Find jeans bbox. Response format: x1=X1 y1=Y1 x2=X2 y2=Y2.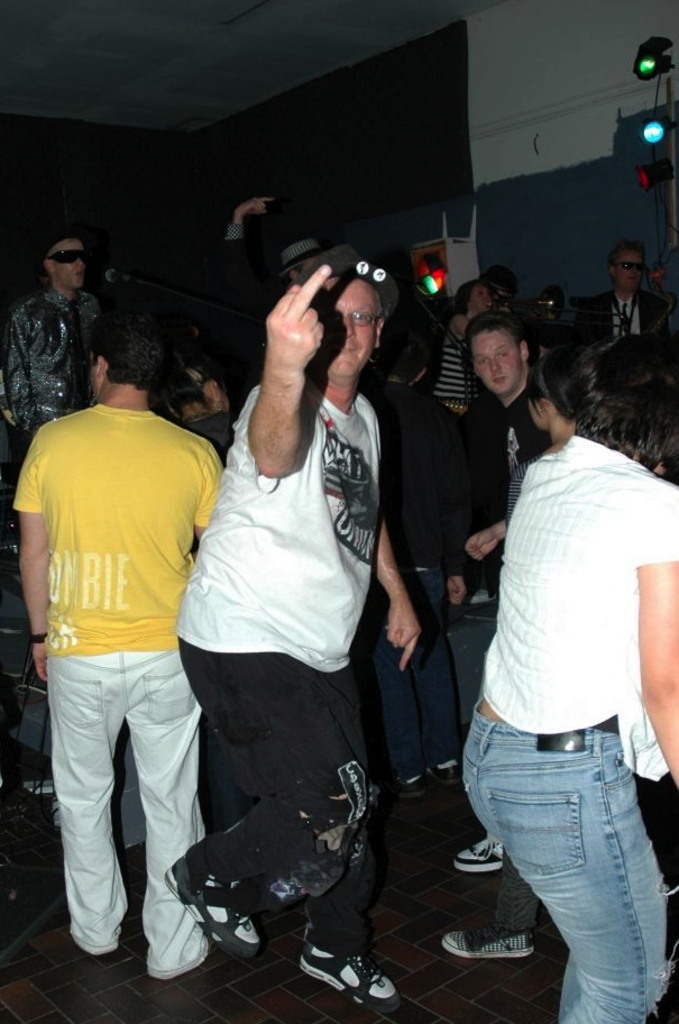
x1=457 y1=711 x2=678 y2=1023.
